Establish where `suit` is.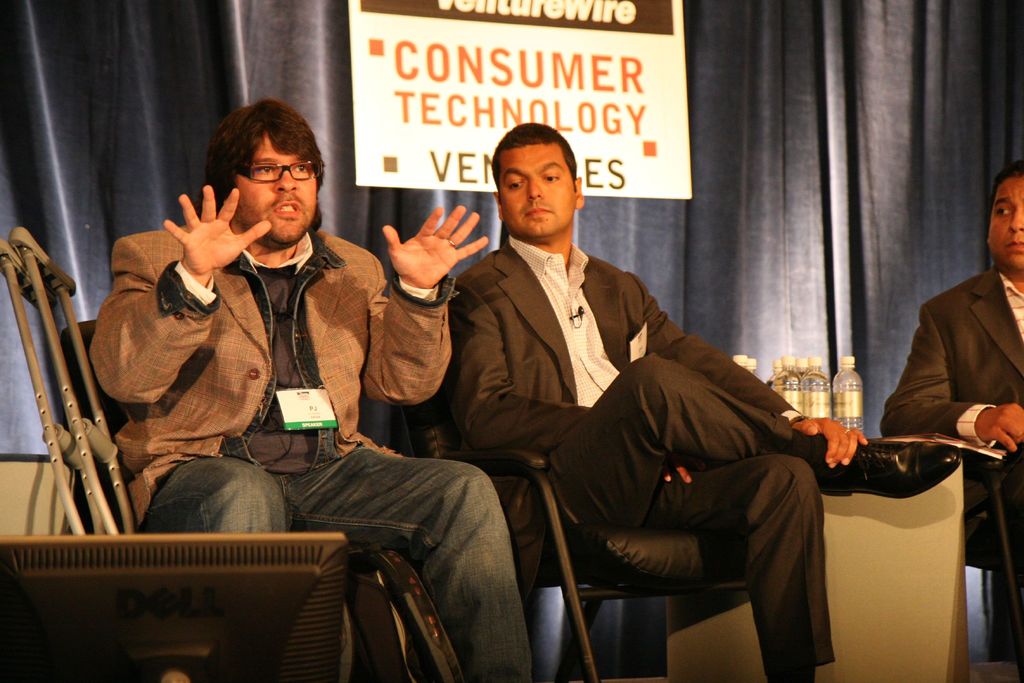
Established at x1=429 y1=158 x2=862 y2=654.
